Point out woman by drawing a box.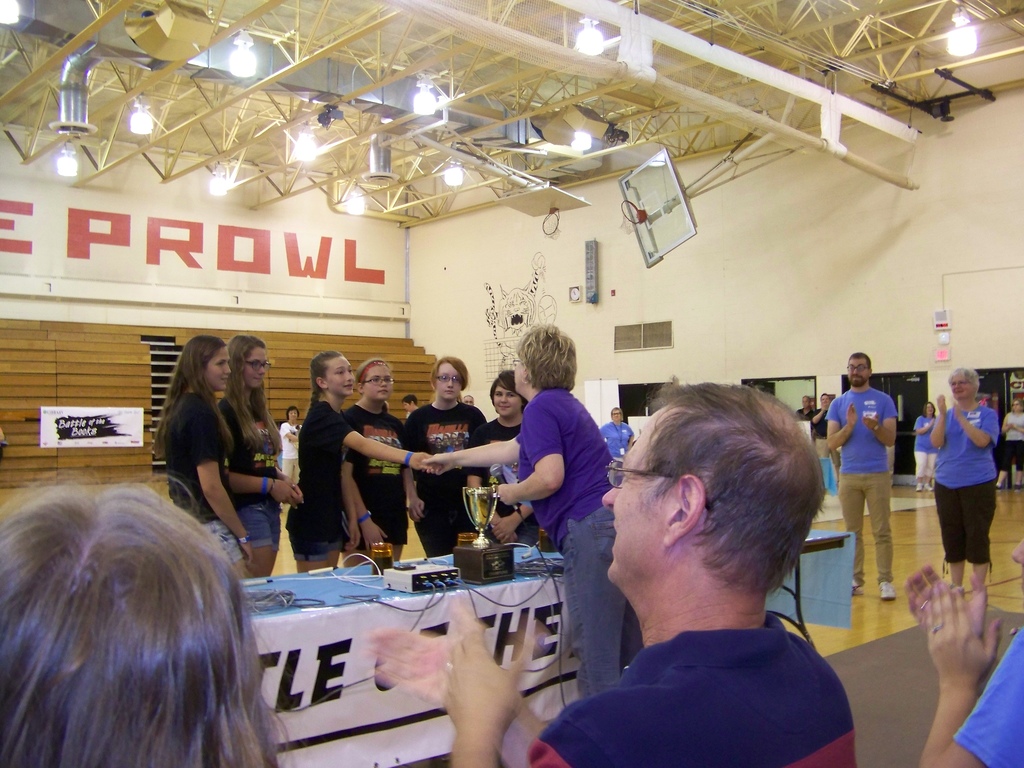
bbox(422, 319, 648, 705).
